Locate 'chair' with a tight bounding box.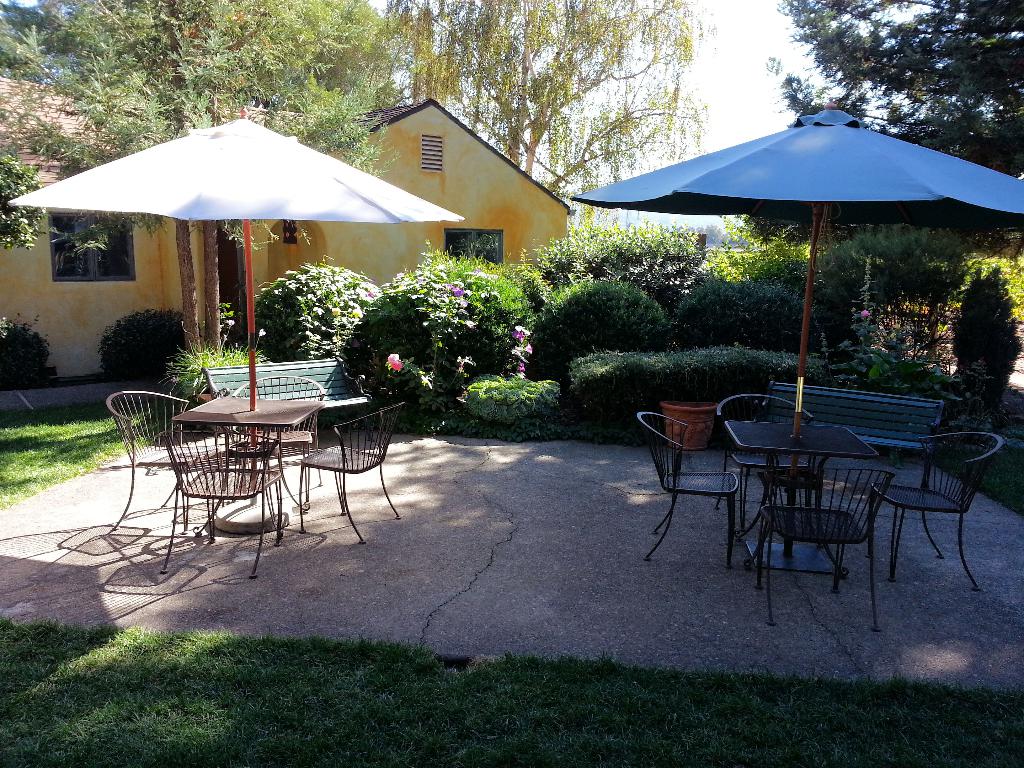
227 373 324 513.
